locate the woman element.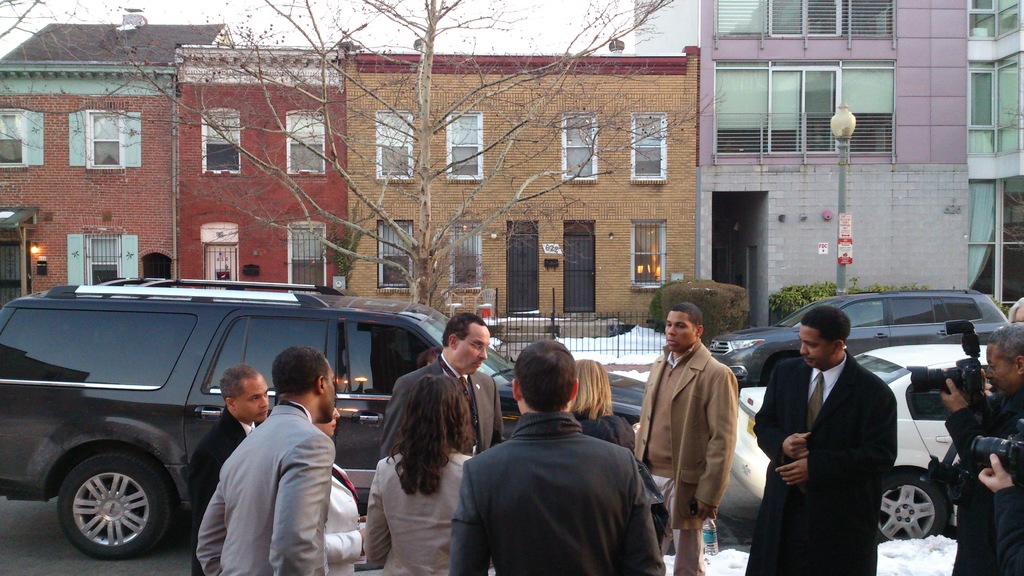
Element bbox: box=[309, 399, 376, 575].
